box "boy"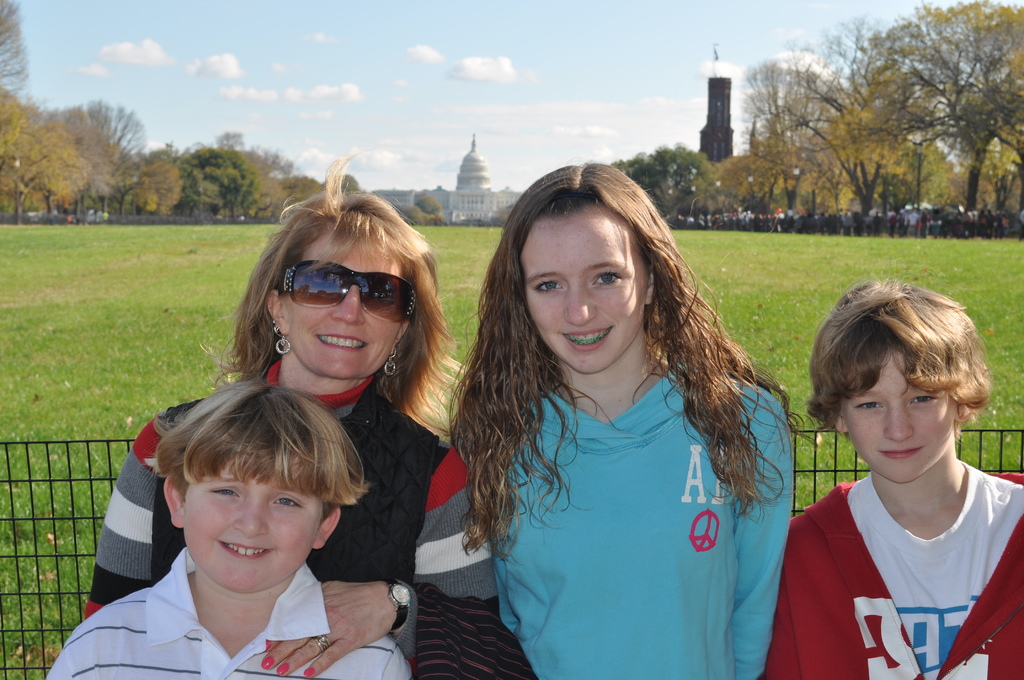
(left=762, top=279, right=1023, bottom=679)
